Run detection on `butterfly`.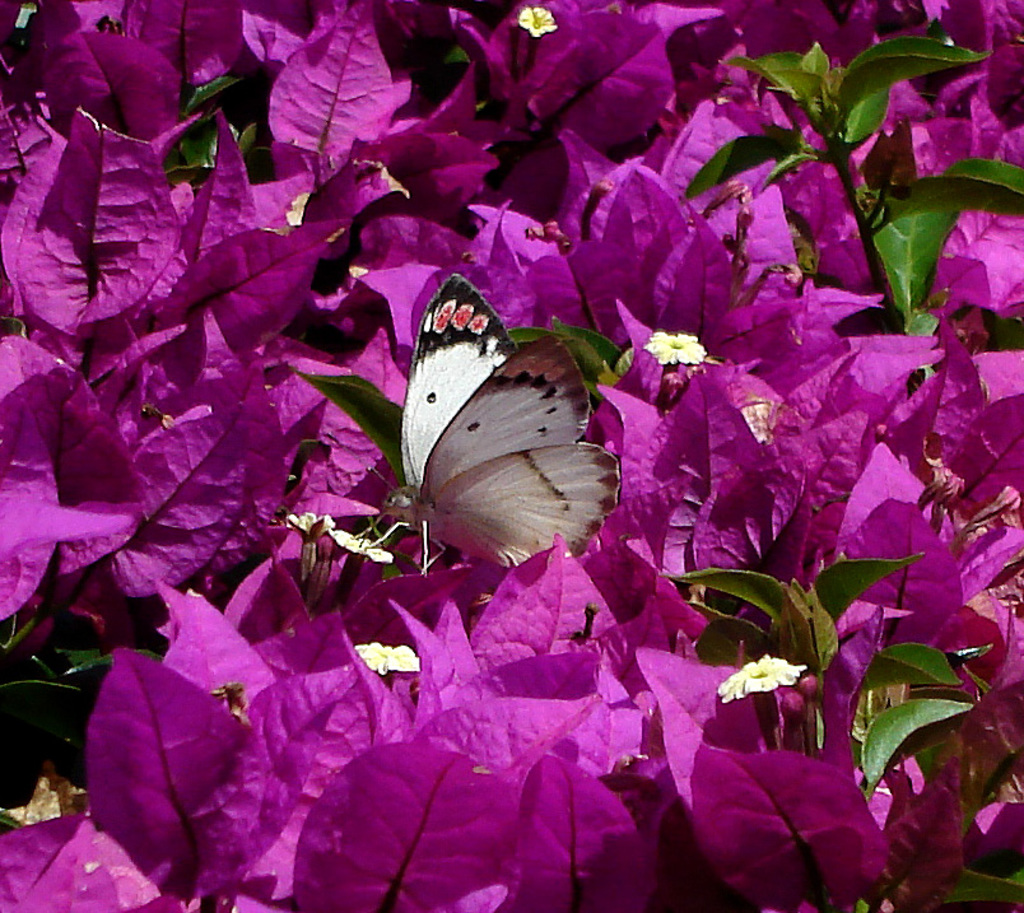
Result: l=360, t=248, r=615, b=609.
